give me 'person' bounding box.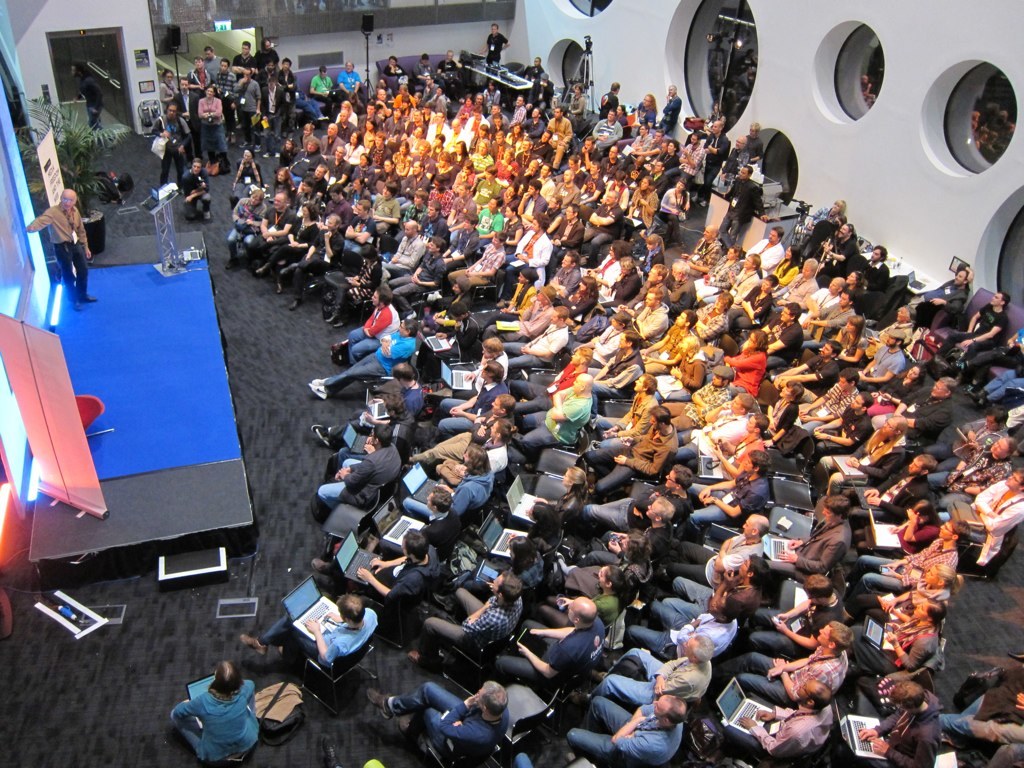
764 242 803 286.
